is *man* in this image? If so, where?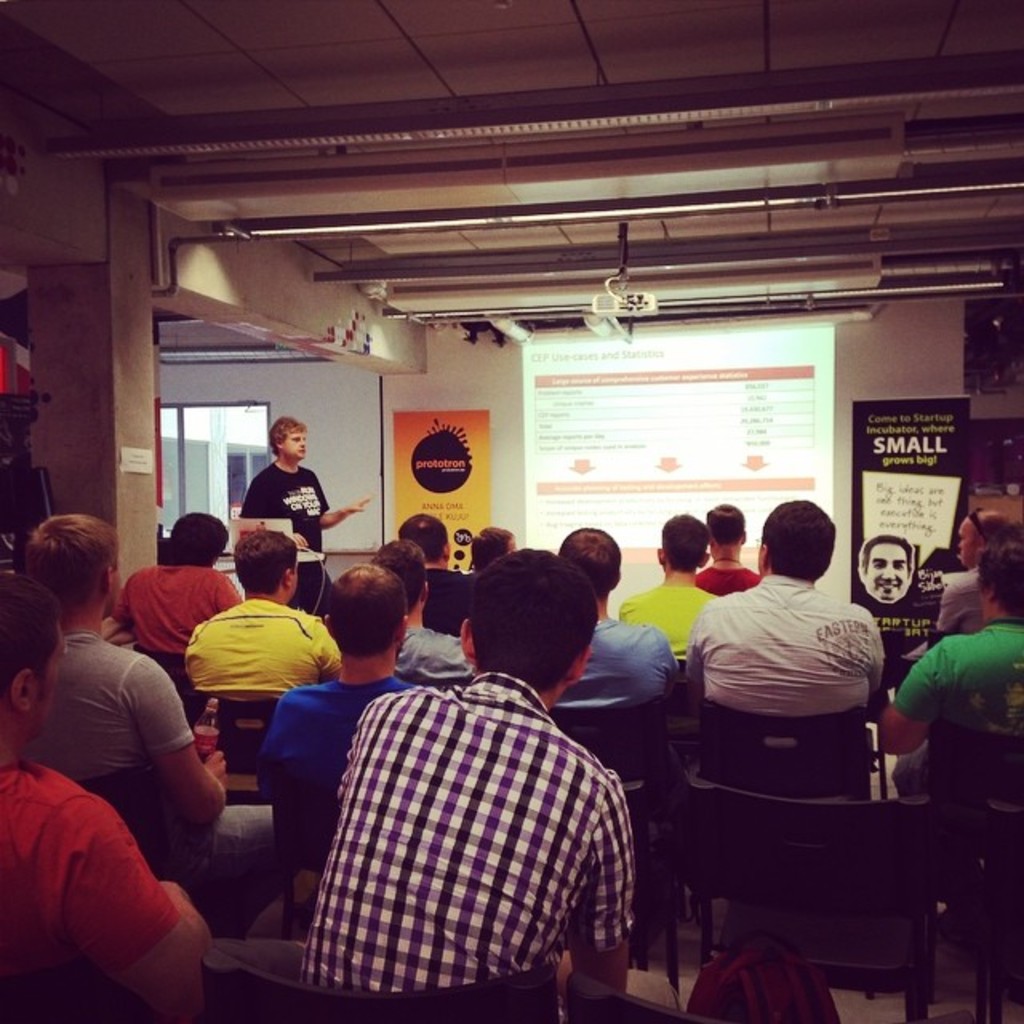
Yes, at [694, 504, 773, 595].
